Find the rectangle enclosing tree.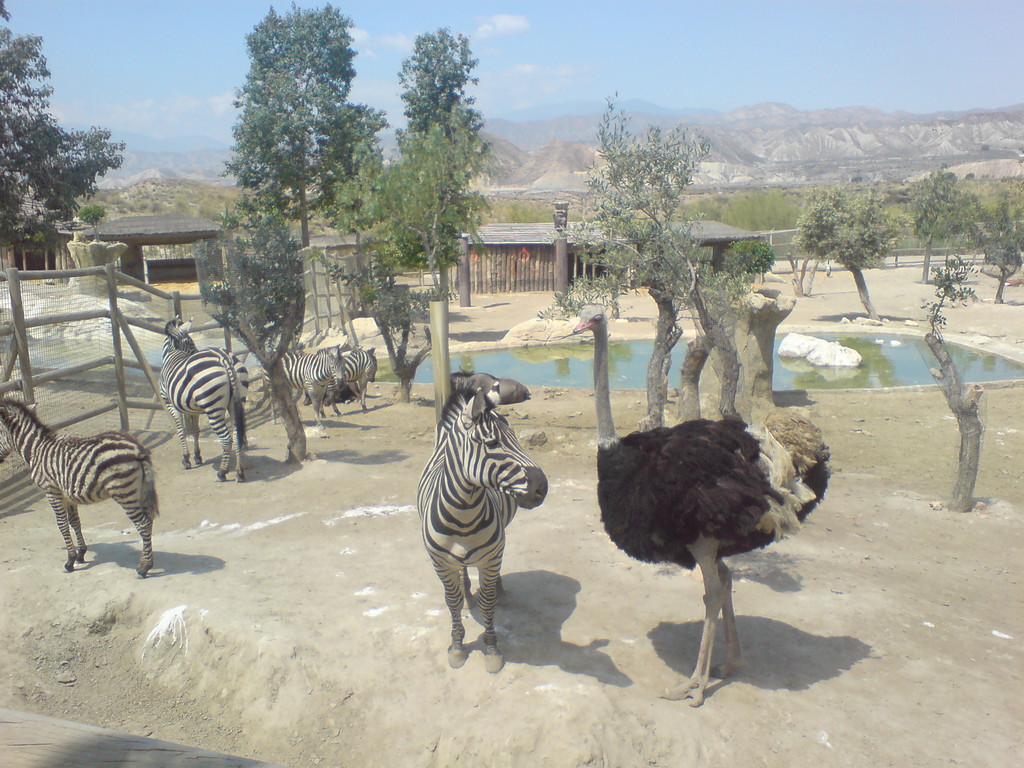
rect(924, 254, 991, 512).
